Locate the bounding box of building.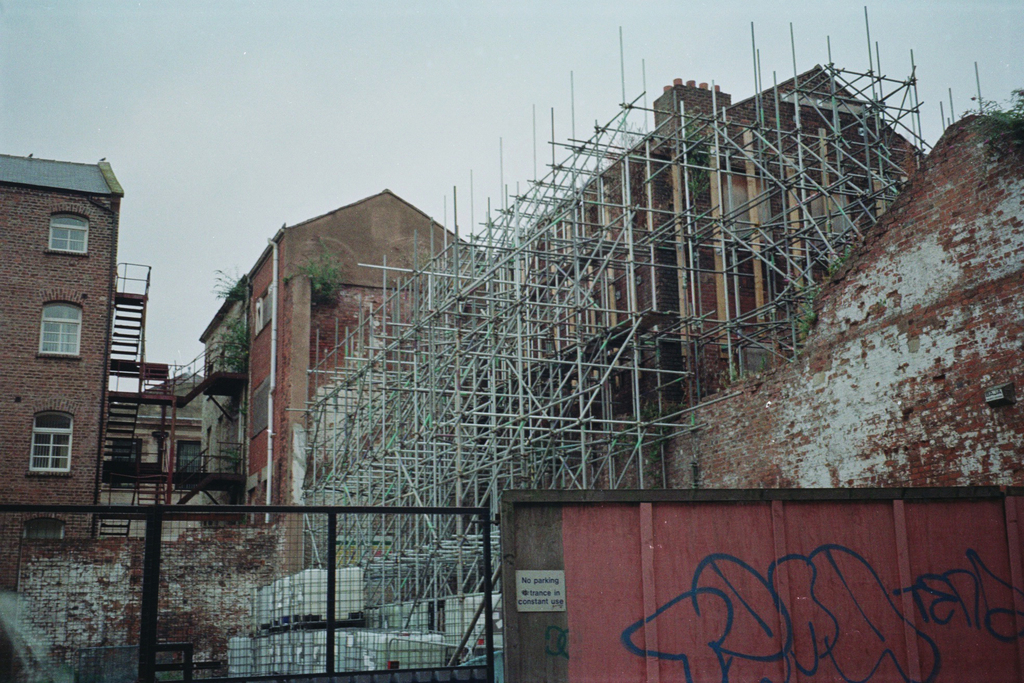
Bounding box: 0 152 172 591.
